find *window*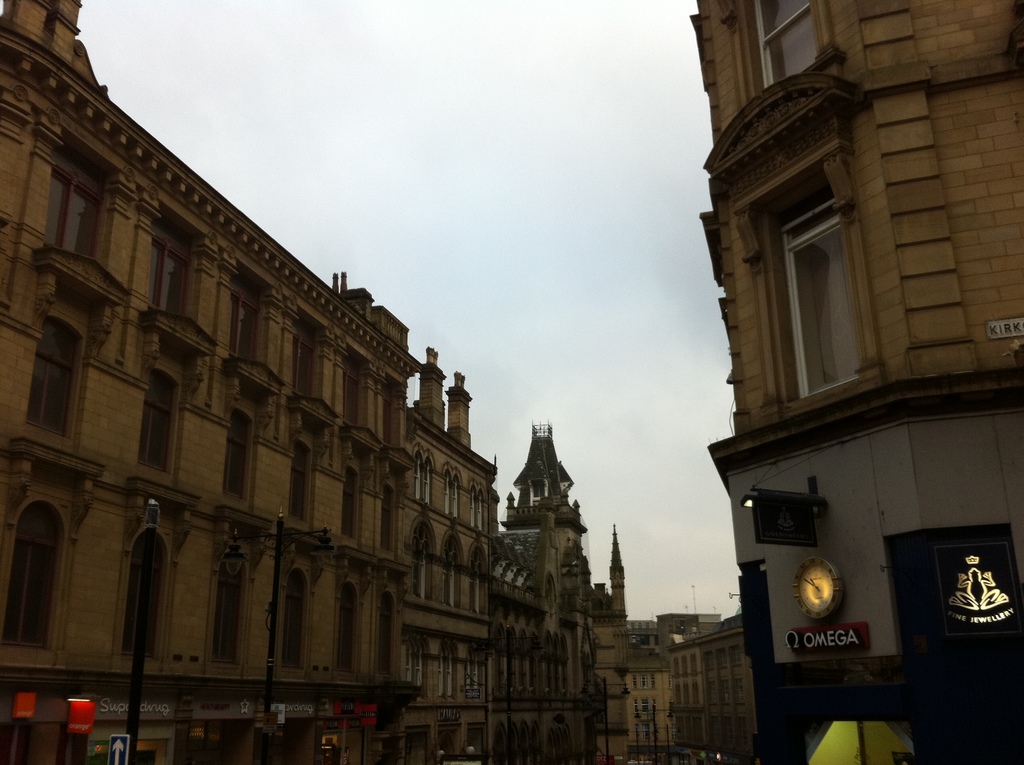
(x1=292, y1=309, x2=328, y2=398)
